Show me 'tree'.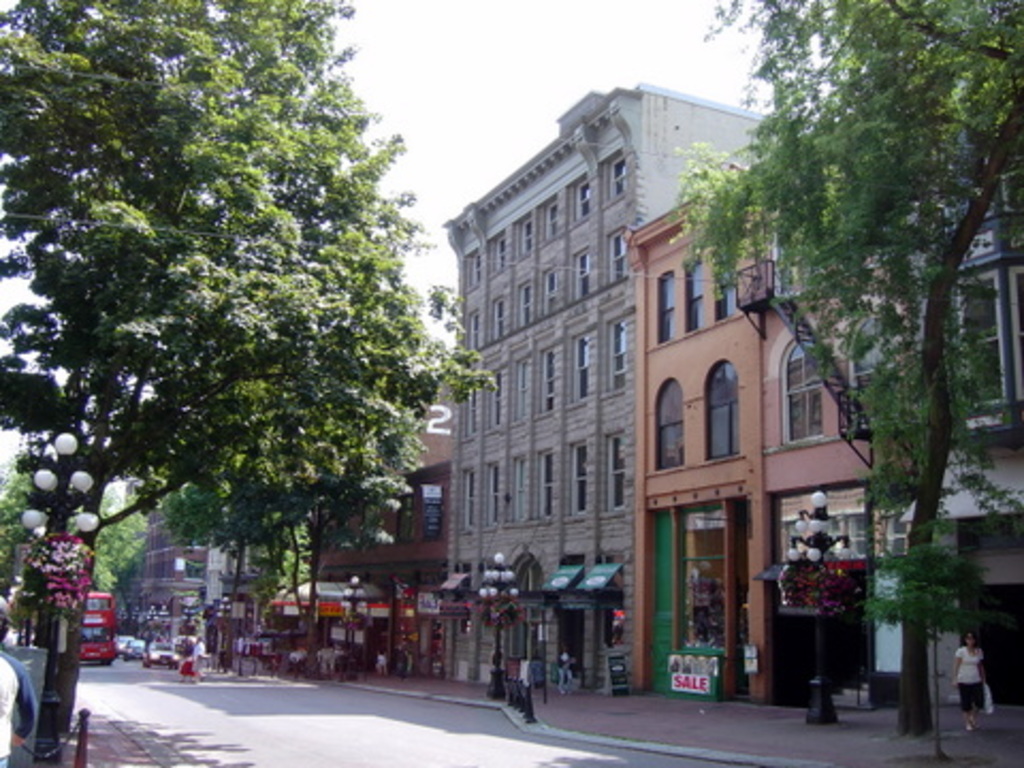
'tree' is here: [left=851, top=495, right=1003, bottom=766].
